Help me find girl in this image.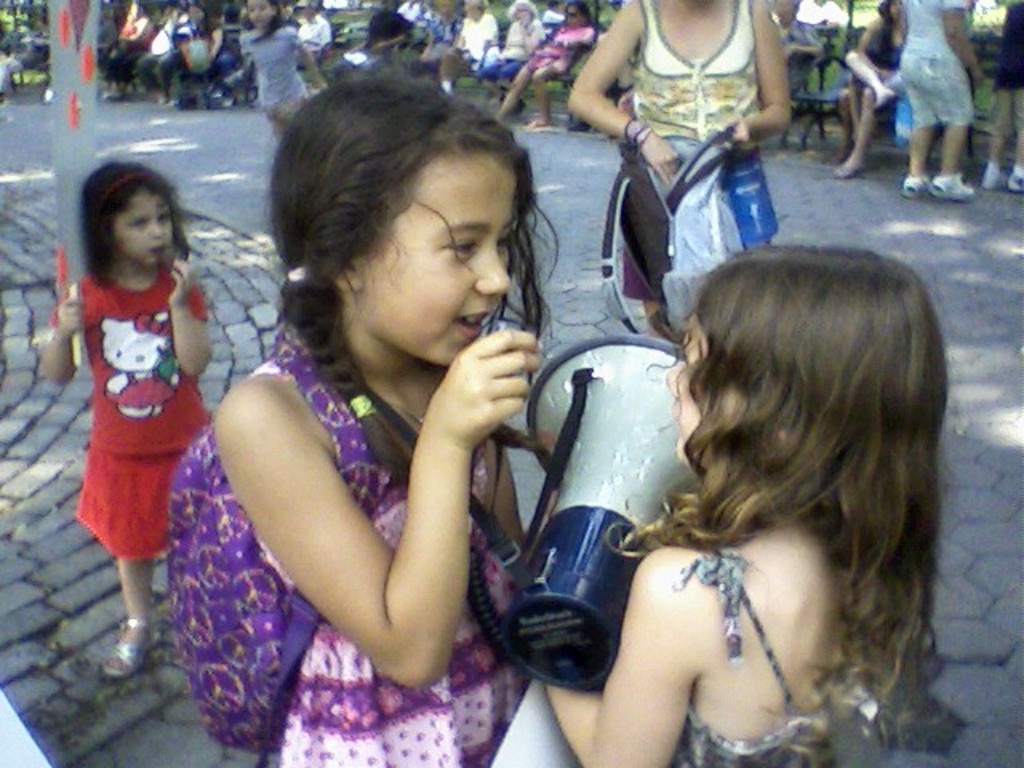
Found it: Rect(173, 64, 562, 766).
